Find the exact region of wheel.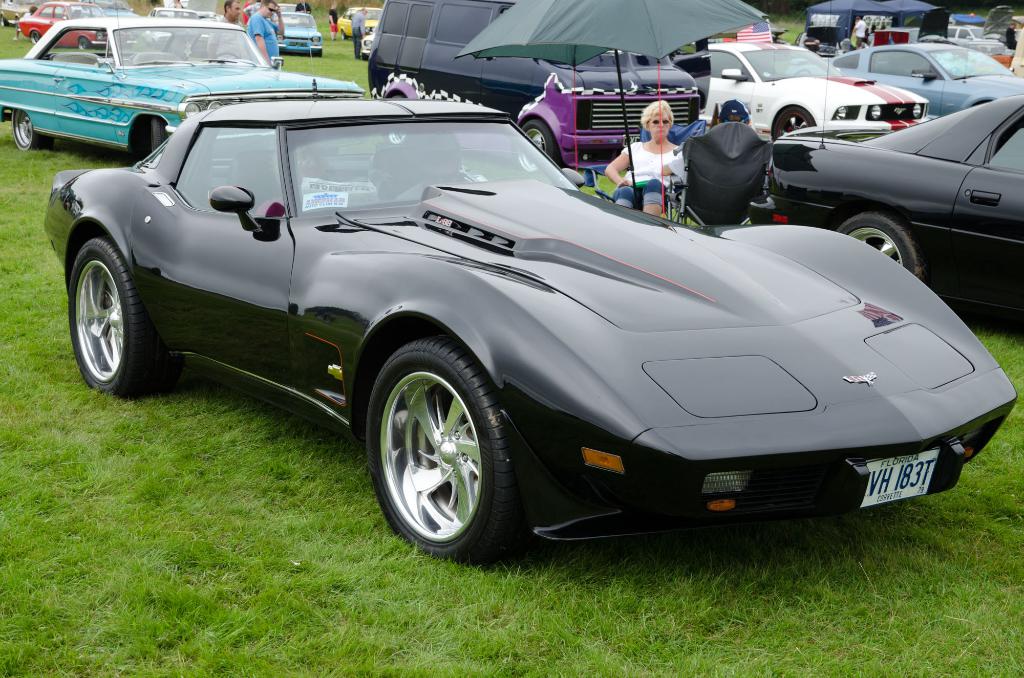
Exact region: locate(151, 117, 170, 150).
